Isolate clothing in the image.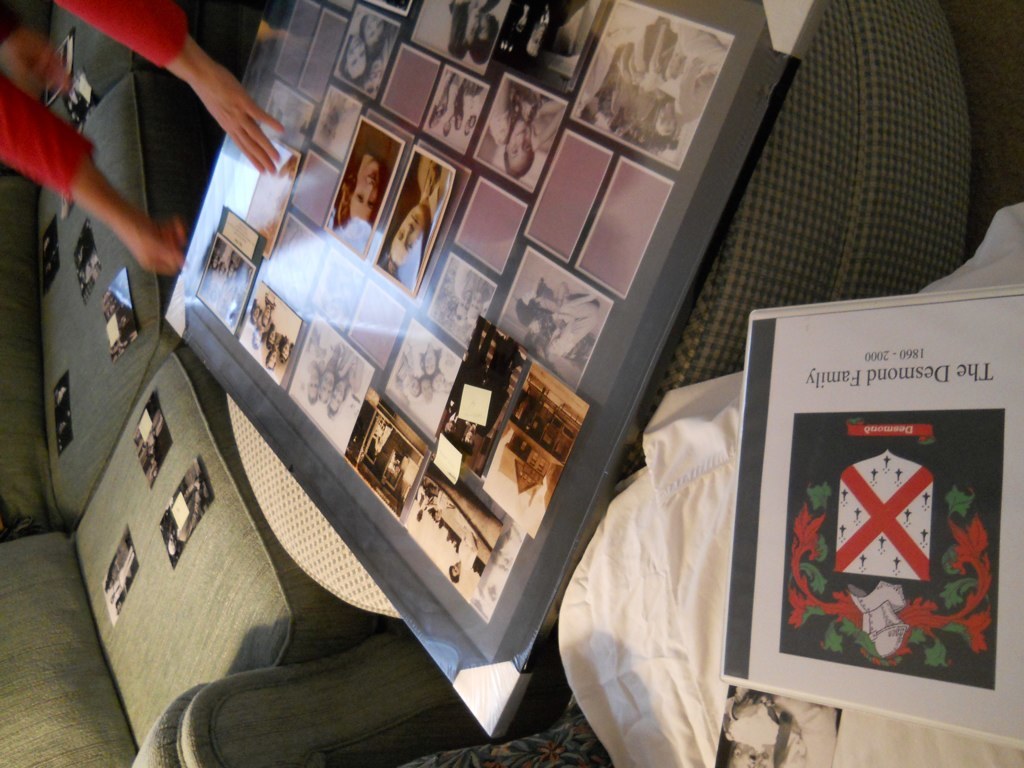
Isolated region: (x1=512, y1=0, x2=587, y2=28).
